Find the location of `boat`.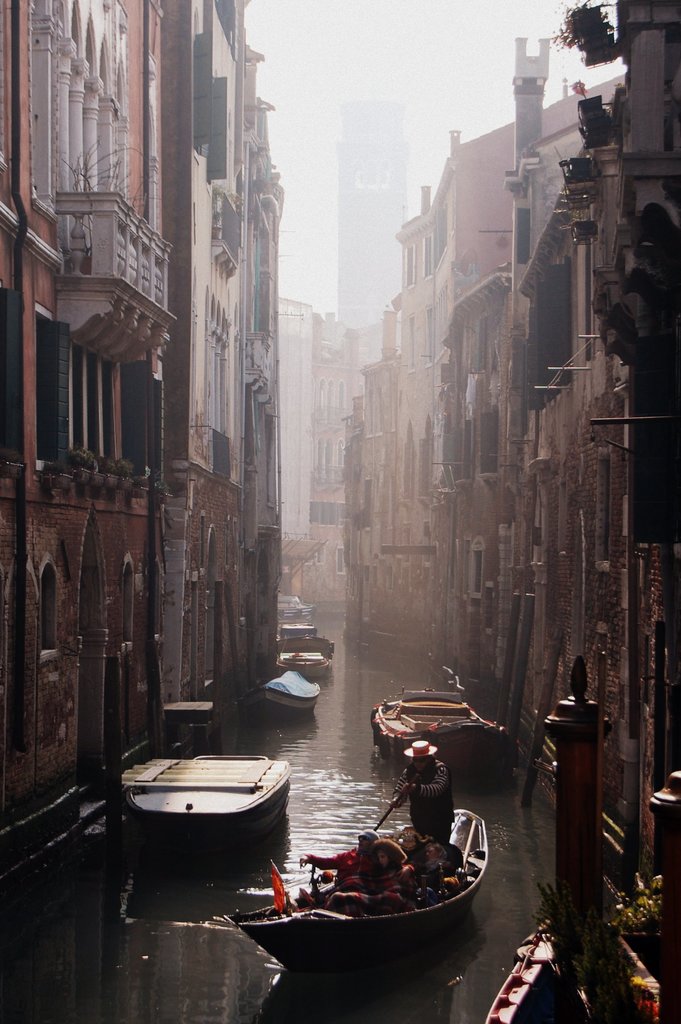
Location: BBox(265, 669, 313, 707).
